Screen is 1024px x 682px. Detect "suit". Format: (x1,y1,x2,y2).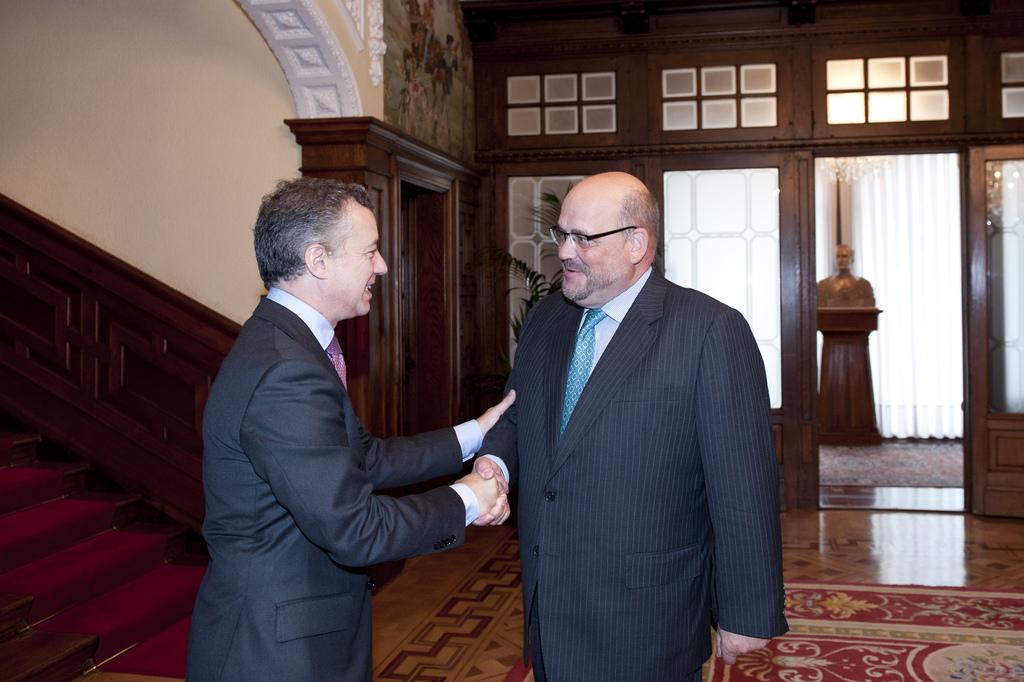
(178,283,483,681).
